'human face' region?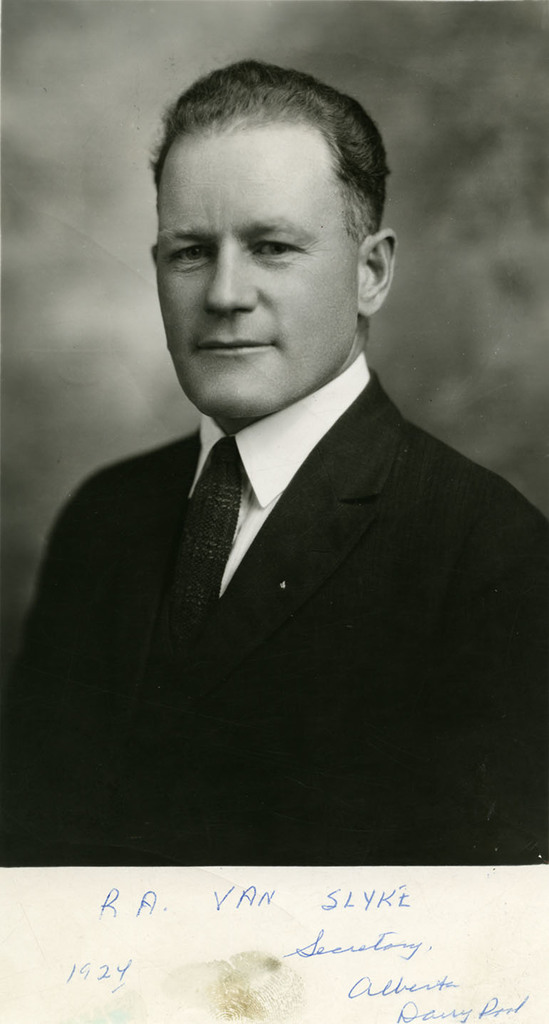
(155, 114, 364, 410)
